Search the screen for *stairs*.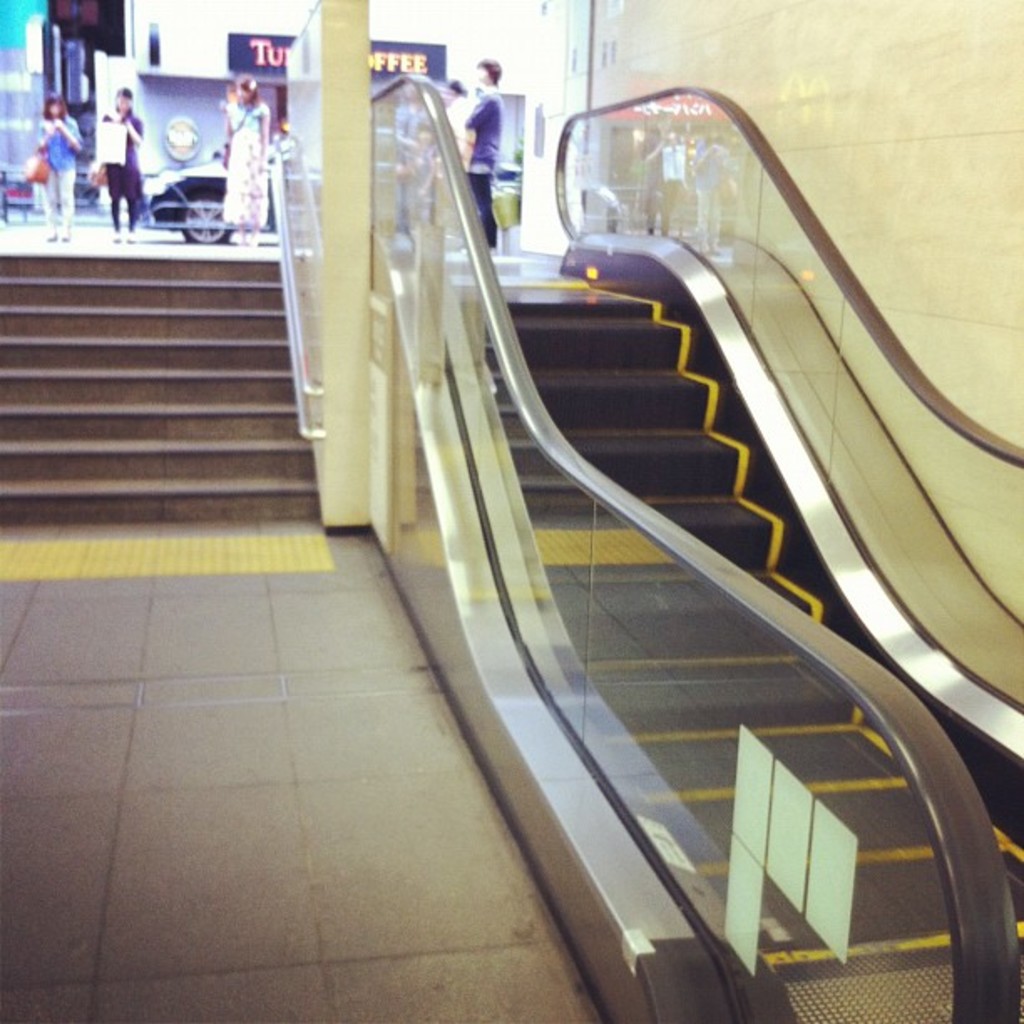
Found at box(0, 259, 320, 527).
